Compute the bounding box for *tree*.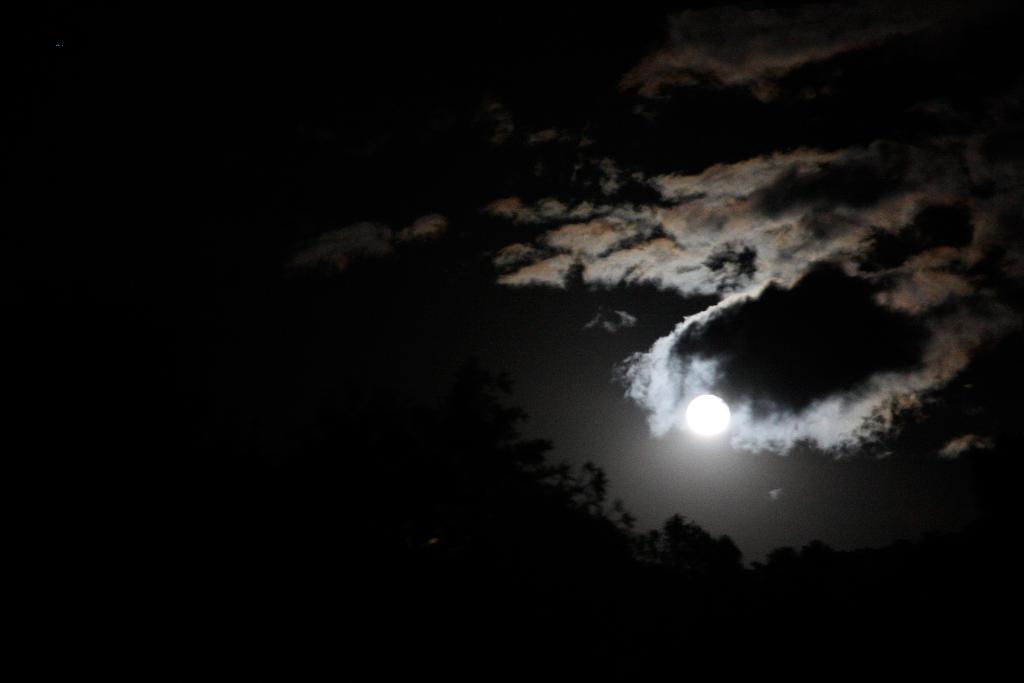
(x1=623, y1=509, x2=758, y2=600).
